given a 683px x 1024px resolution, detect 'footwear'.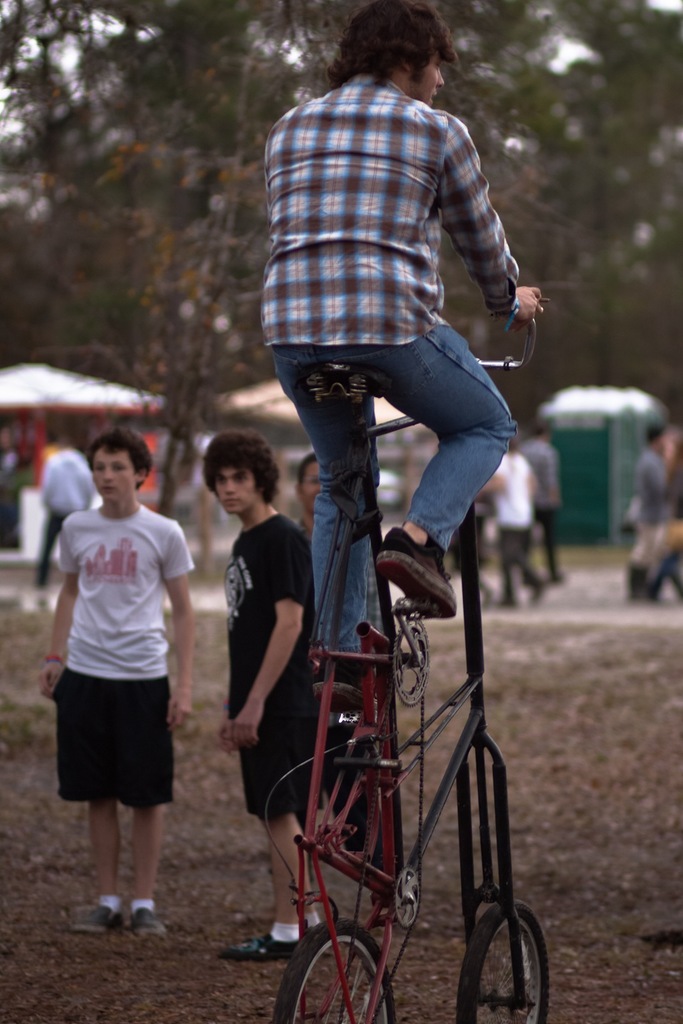
(220,932,302,962).
